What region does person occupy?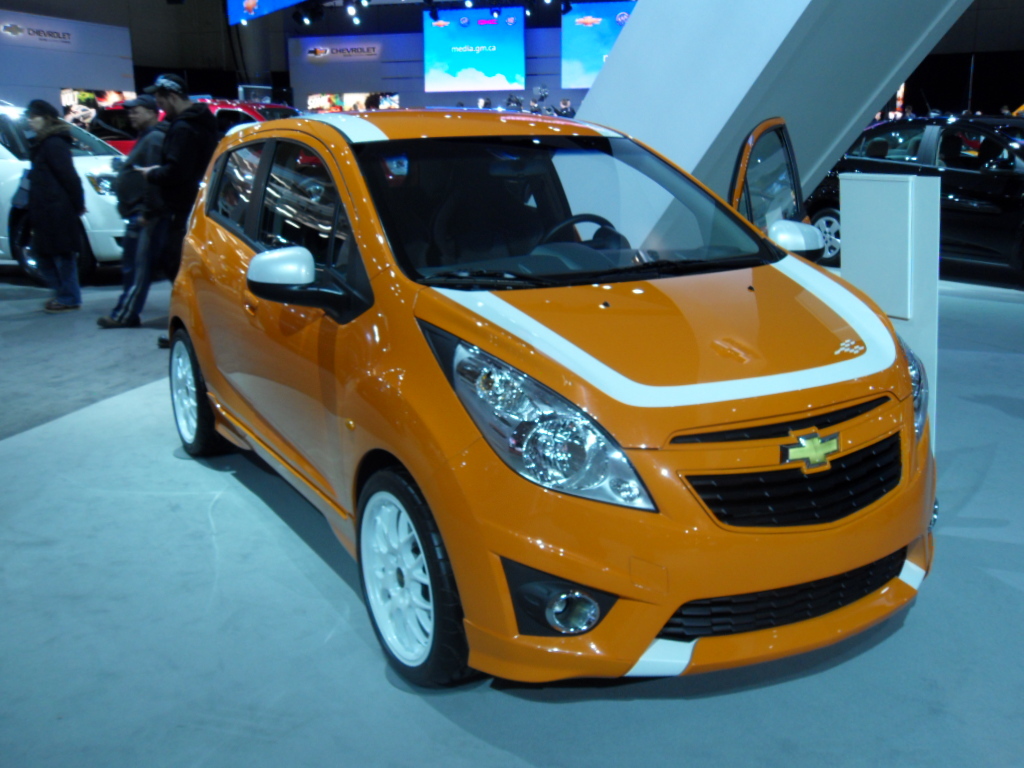
<bbox>98, 96, 171, 327</bbox>.
